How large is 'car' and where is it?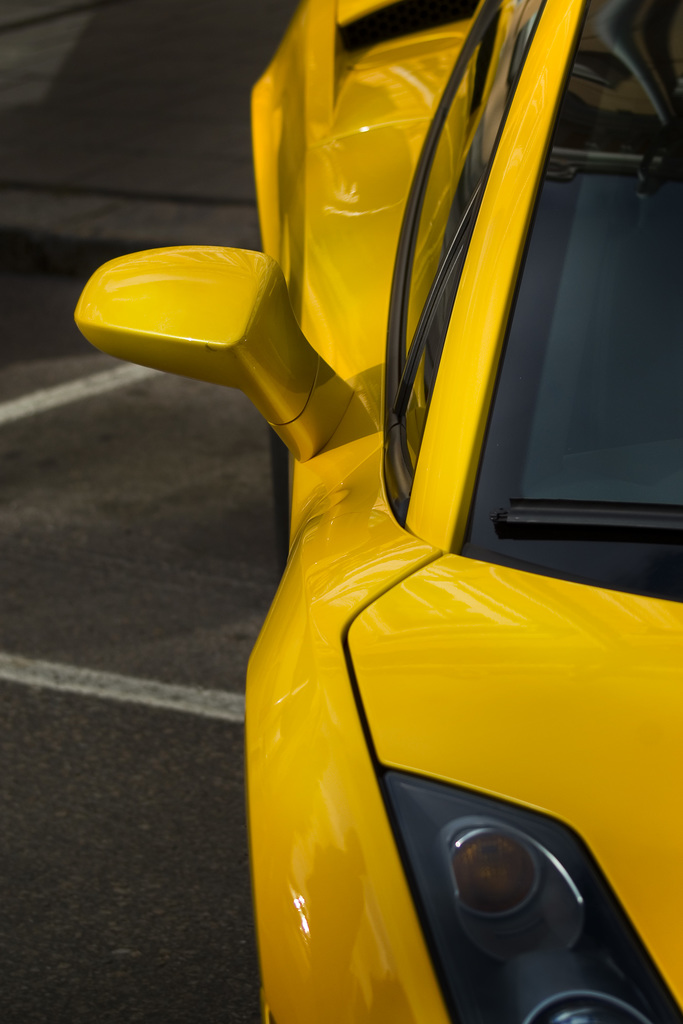
Bounding box: [69, 0, 682, 1016].
